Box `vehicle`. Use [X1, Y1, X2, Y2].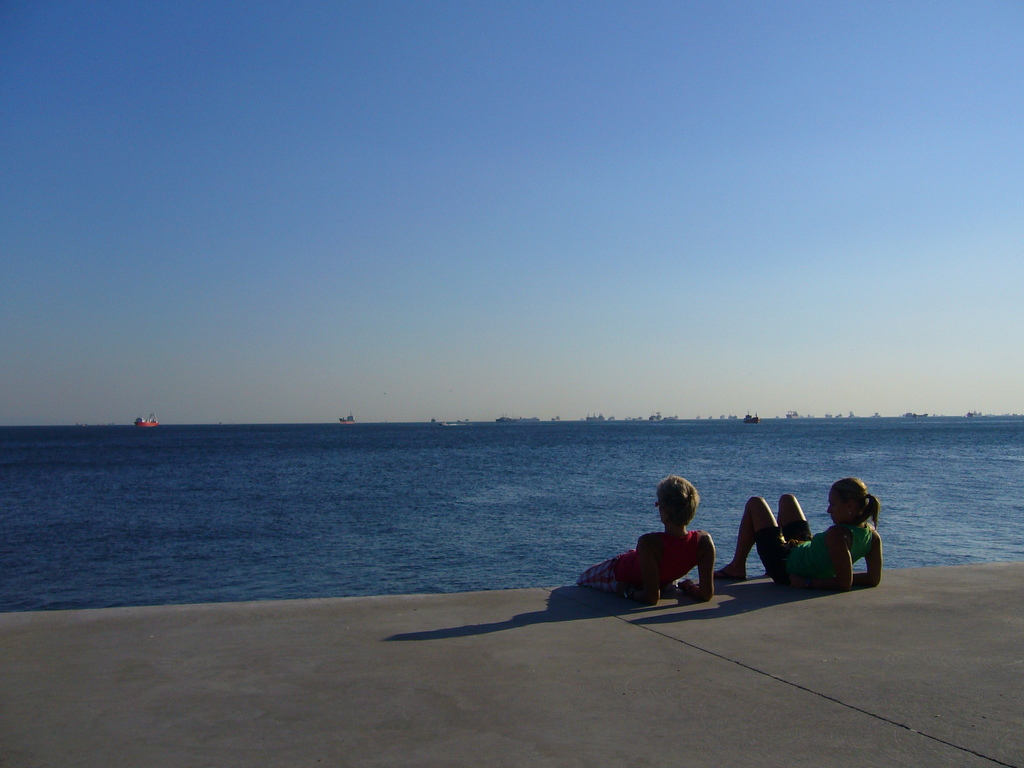
[742, 410, 758, 426].
